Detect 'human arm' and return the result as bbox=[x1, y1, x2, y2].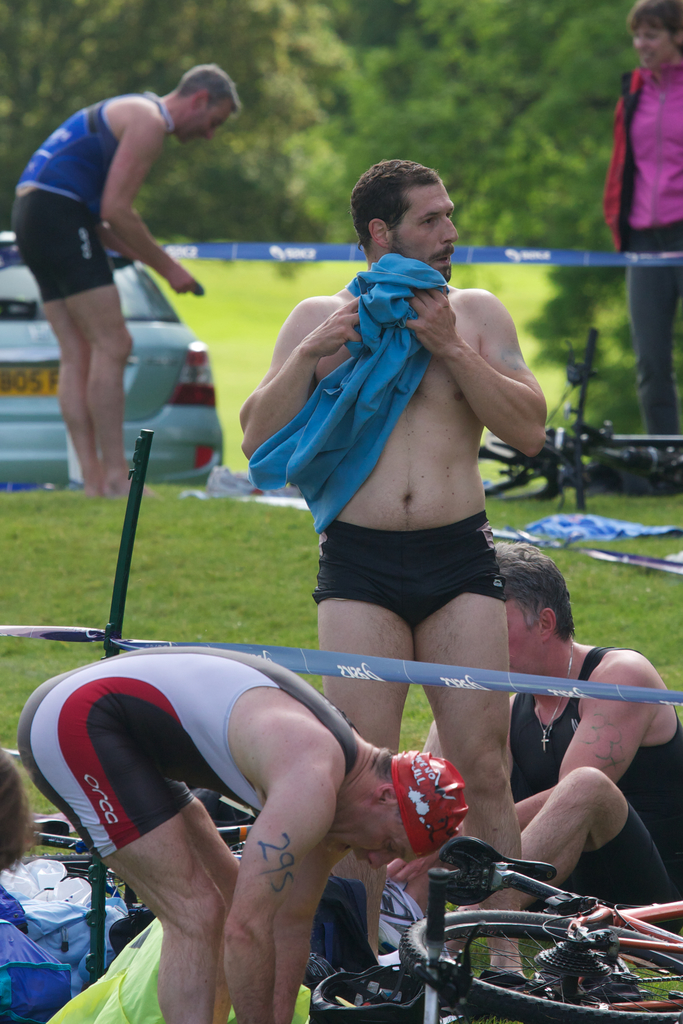
bbox=[264, 851, 342, 1020].
